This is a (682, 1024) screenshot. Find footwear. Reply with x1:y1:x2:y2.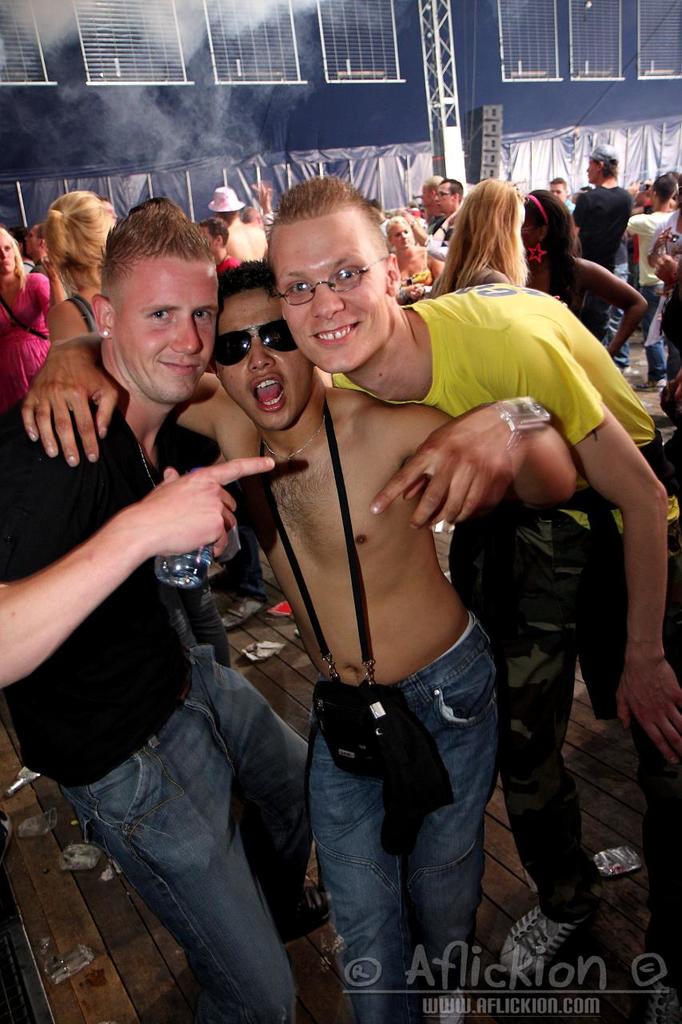
290:628:299:638.
